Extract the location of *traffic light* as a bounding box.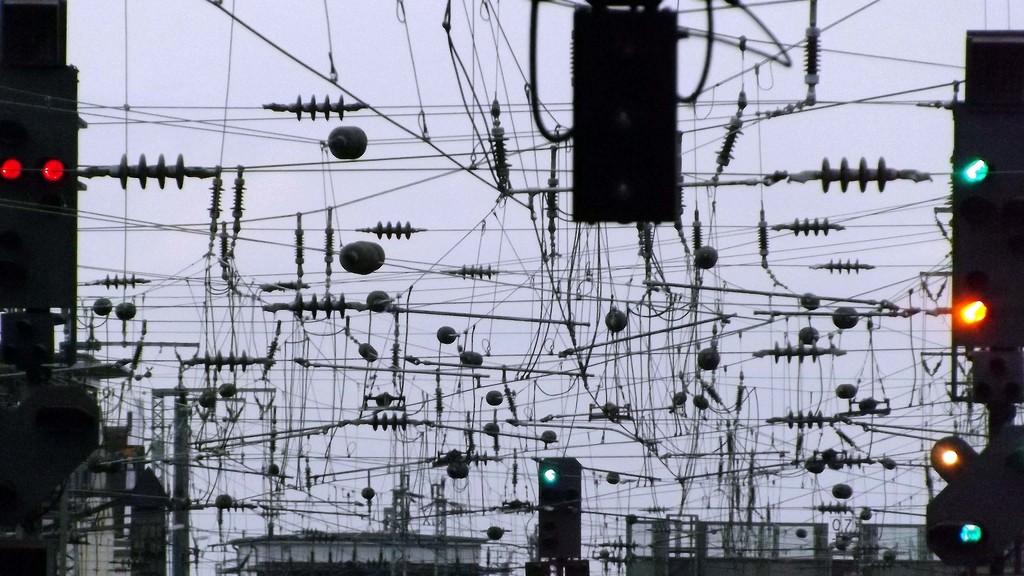
box=[949, 97, 1023, 349].
